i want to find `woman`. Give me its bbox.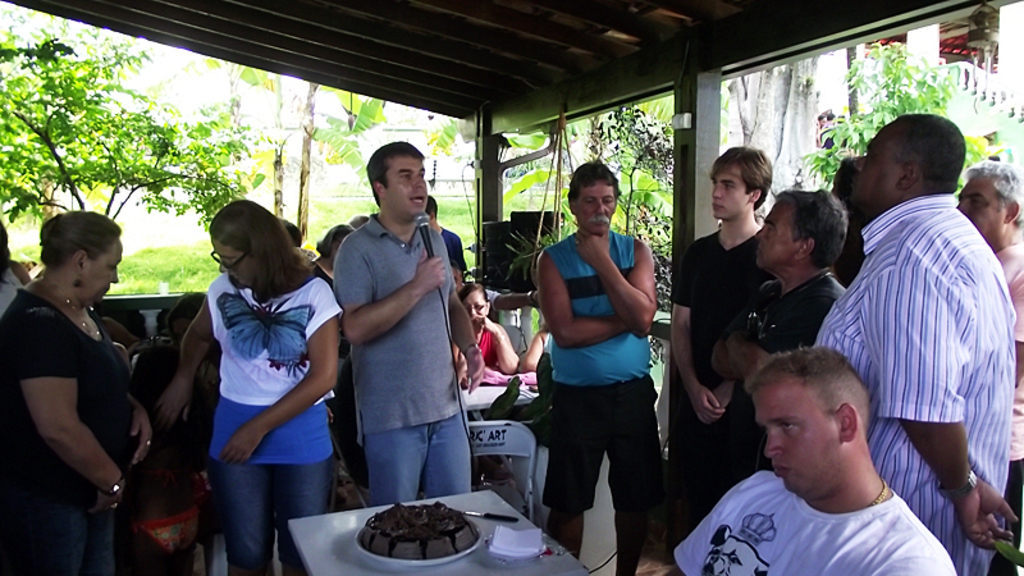
<bbox>507, 316, 550, 442</bbox>.
